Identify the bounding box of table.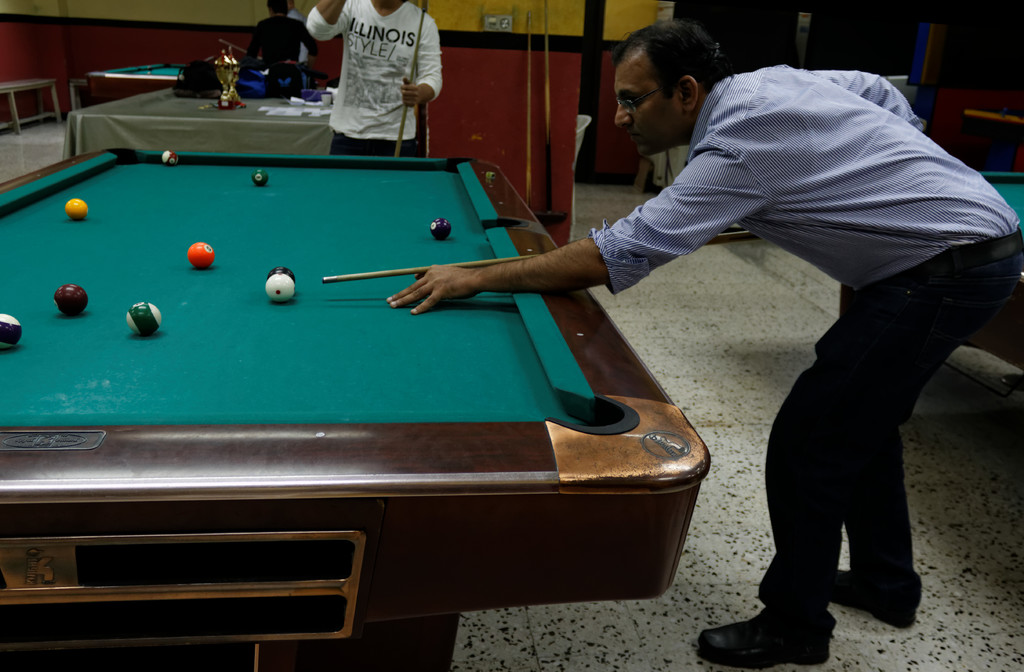
[x1=0, y1=145, x2=717, y2=671].
